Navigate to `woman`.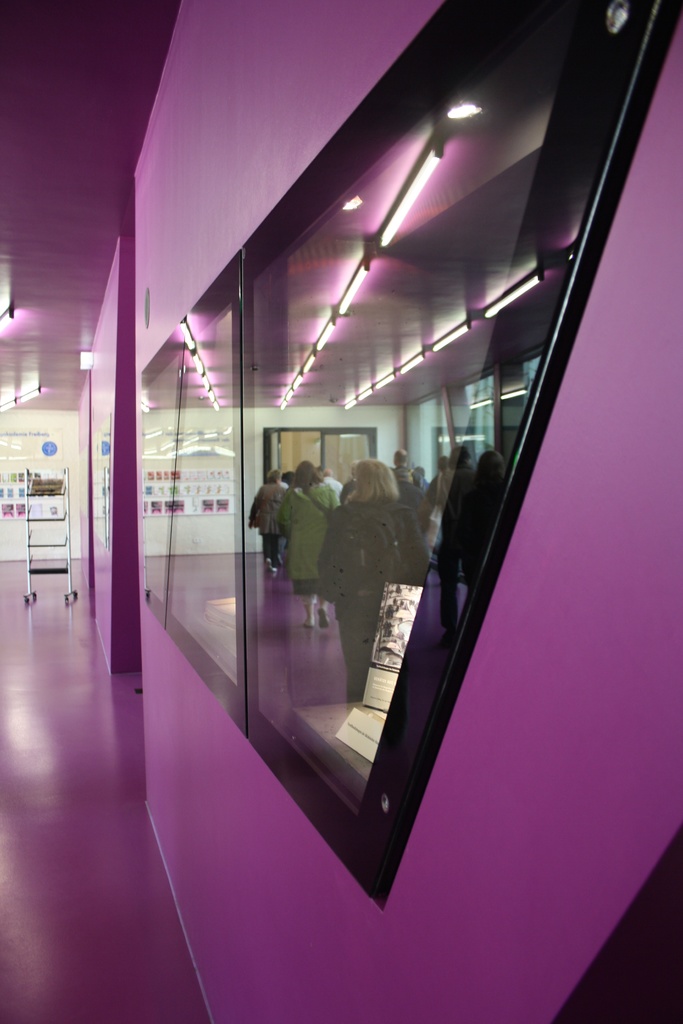
Navigation target: locate(310, 439, 436, 645).
